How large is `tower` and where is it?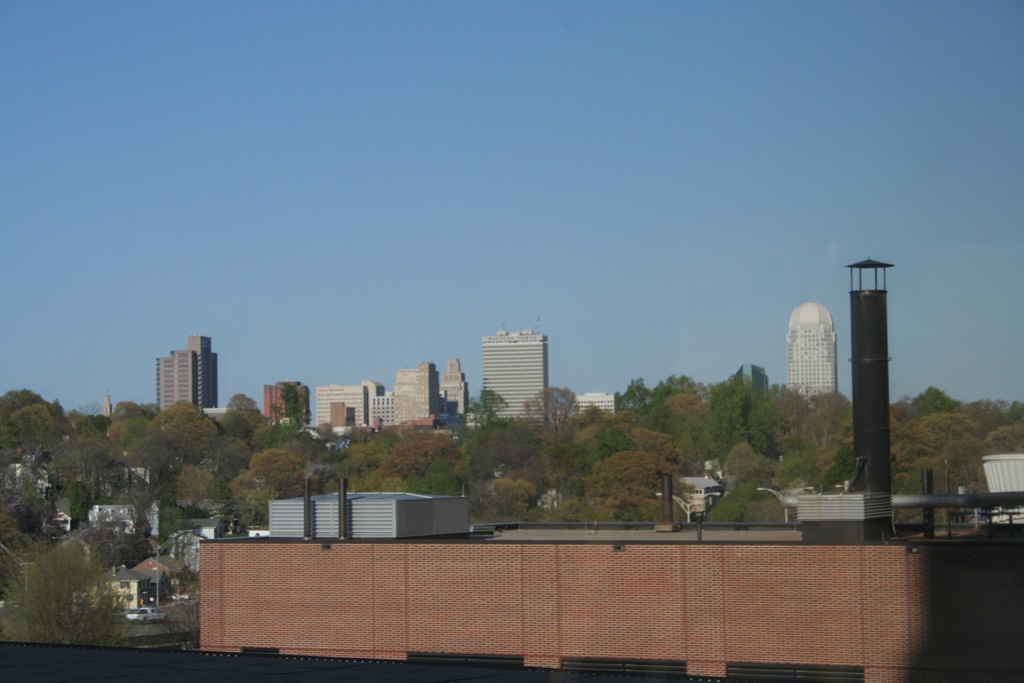
Bounding box: Rect(784, 288, 840, 400).
